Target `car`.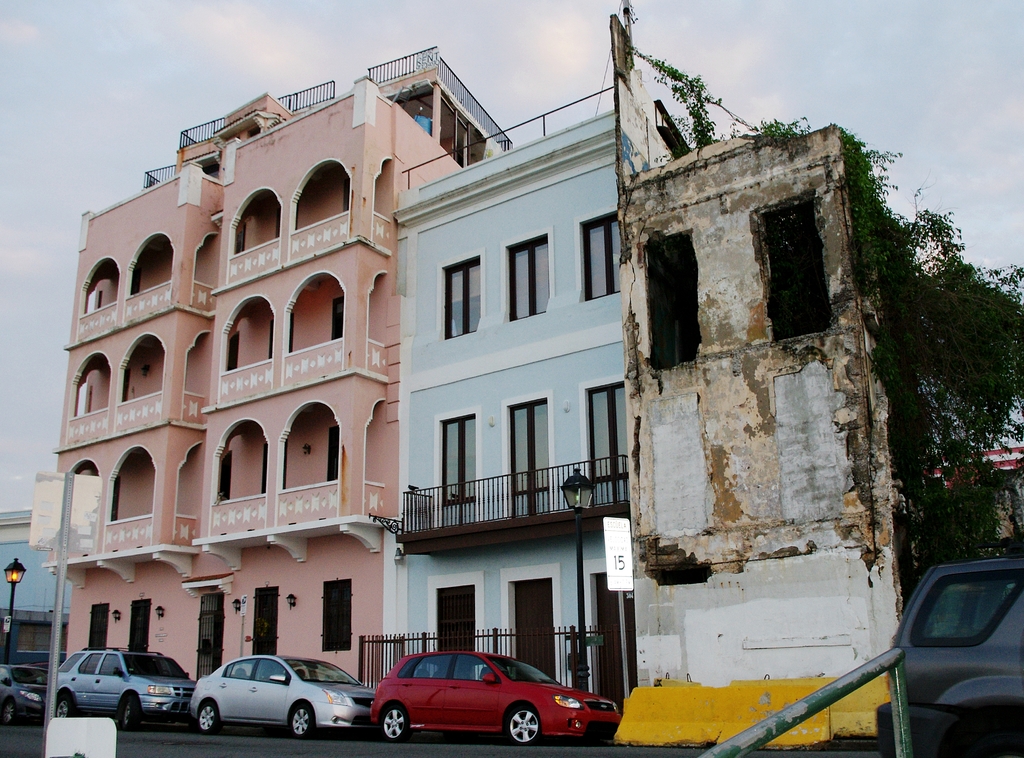
Target region: left=369, top=641, right=620, bottom=743.
